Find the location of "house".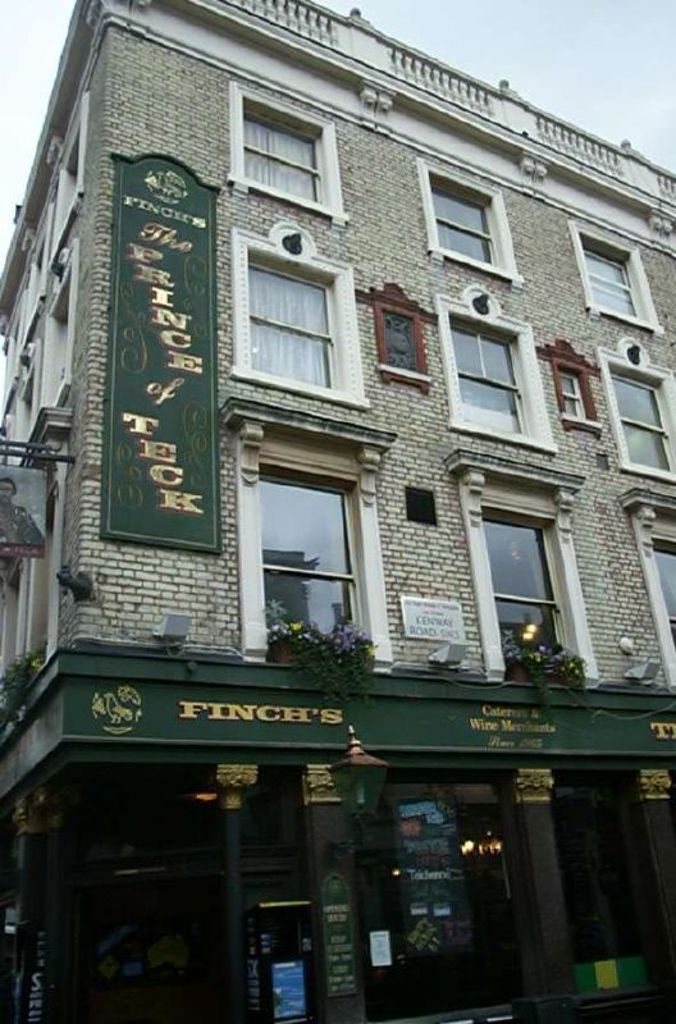
Location: (0,0,675,1023).
